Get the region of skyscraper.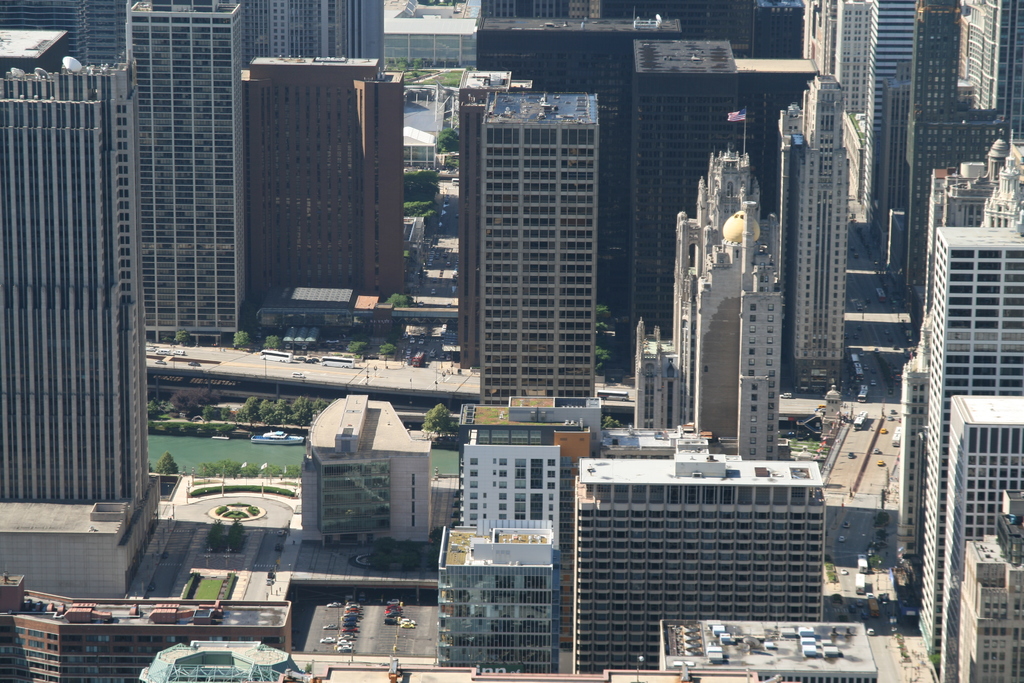
(775,69,845,399).
